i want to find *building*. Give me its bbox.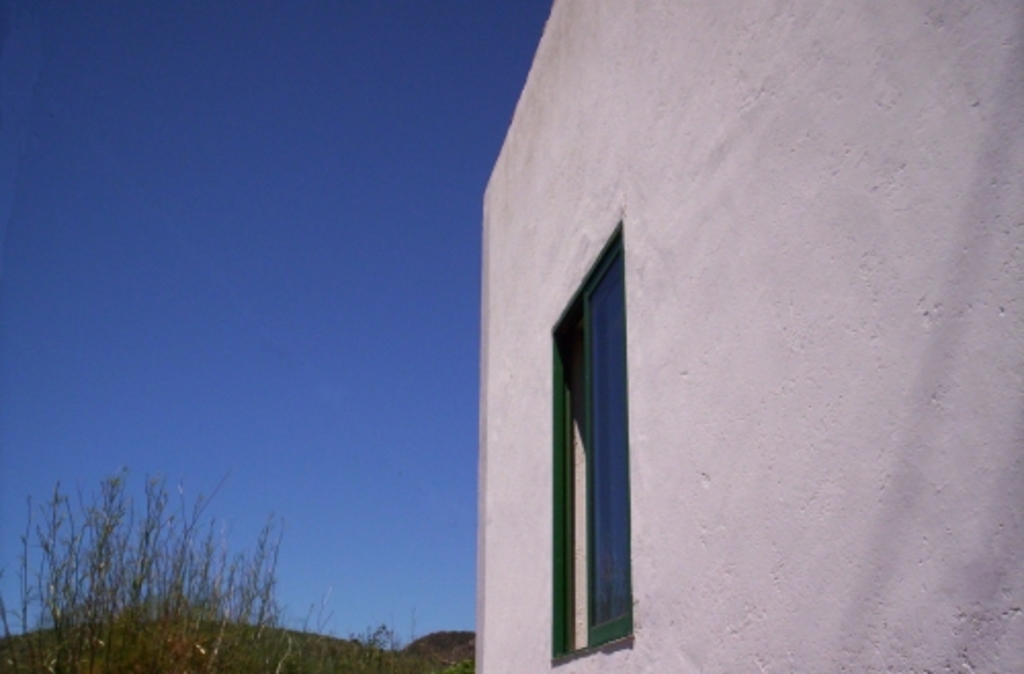
477, 0, 1022, 672.
